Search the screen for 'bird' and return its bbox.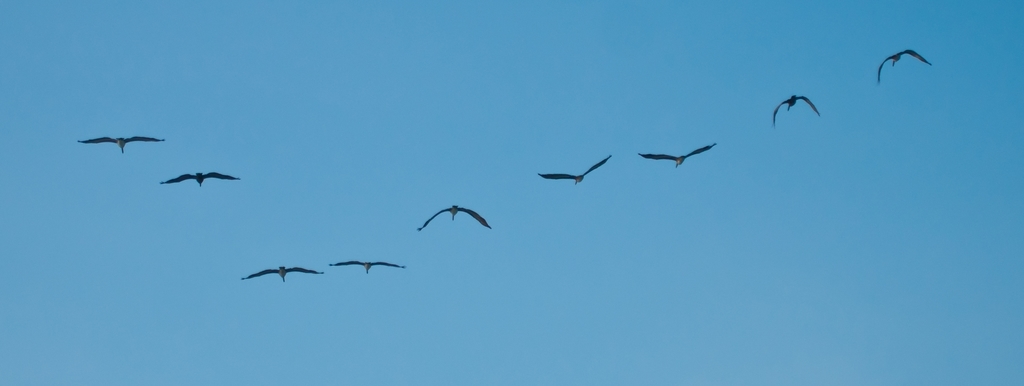
Found: detection(152, 163, 245, 192).
